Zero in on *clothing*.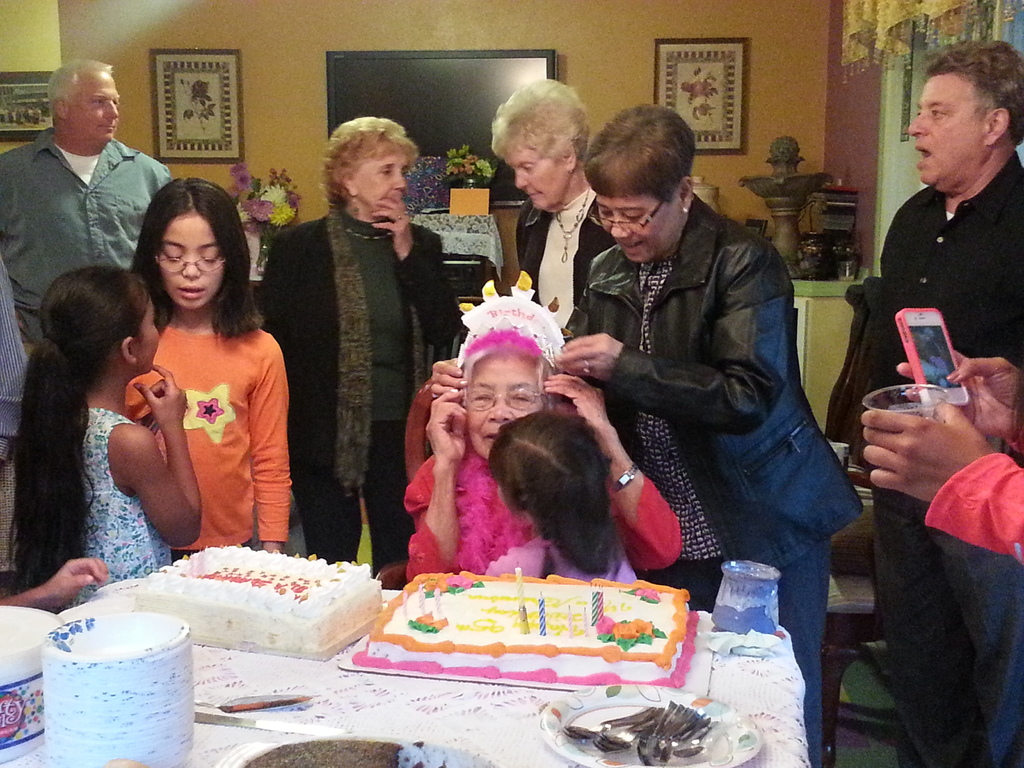
Zeroed in: box(0, 129, 171, 348).
